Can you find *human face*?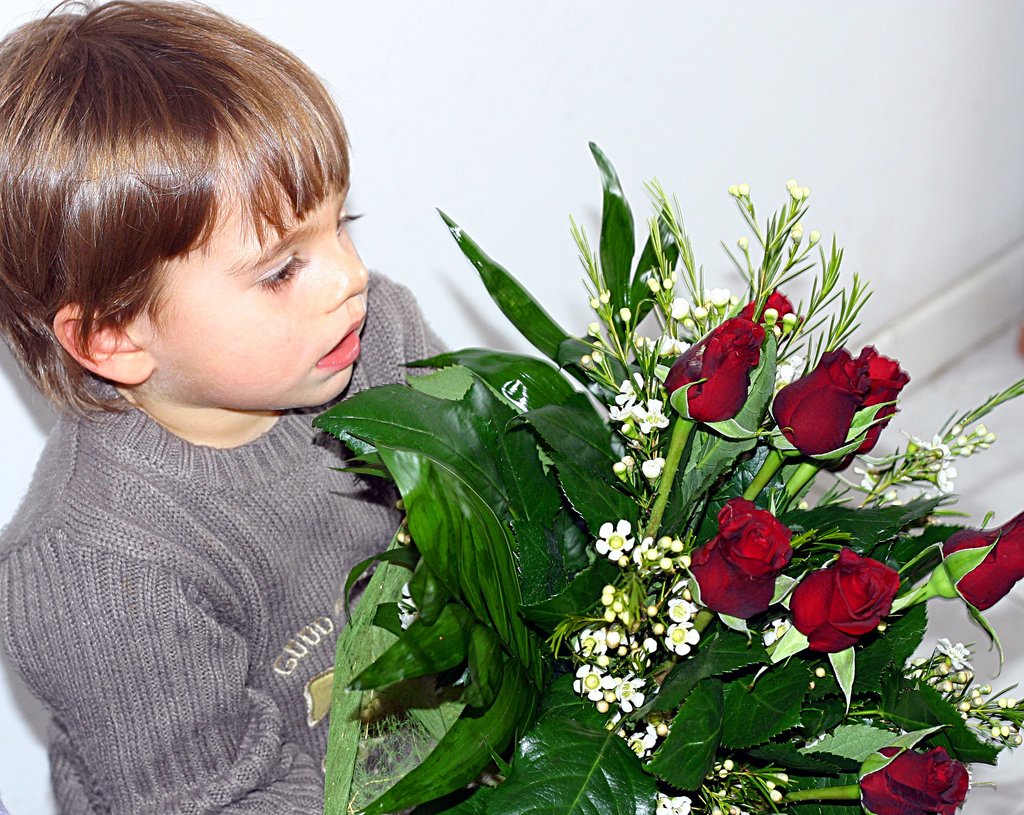
Yes, bounding box: 163:149:372:408.
